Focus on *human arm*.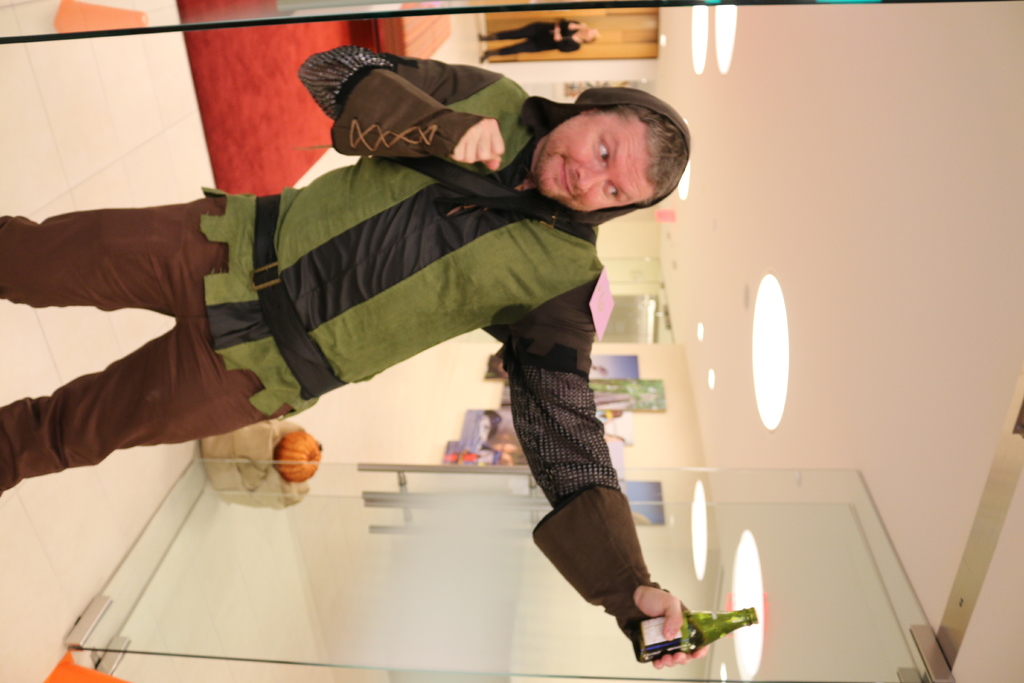
Focused at box(292, 47, 513, 167).
